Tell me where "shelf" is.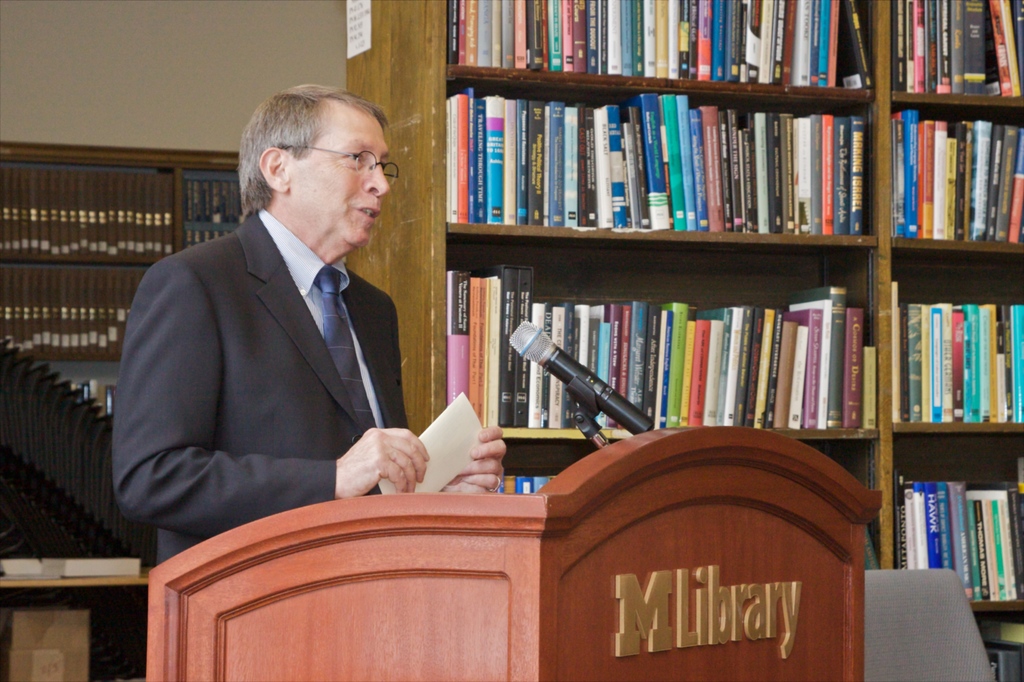
"shelf" is at <box>875,426,1023,628</box>.
